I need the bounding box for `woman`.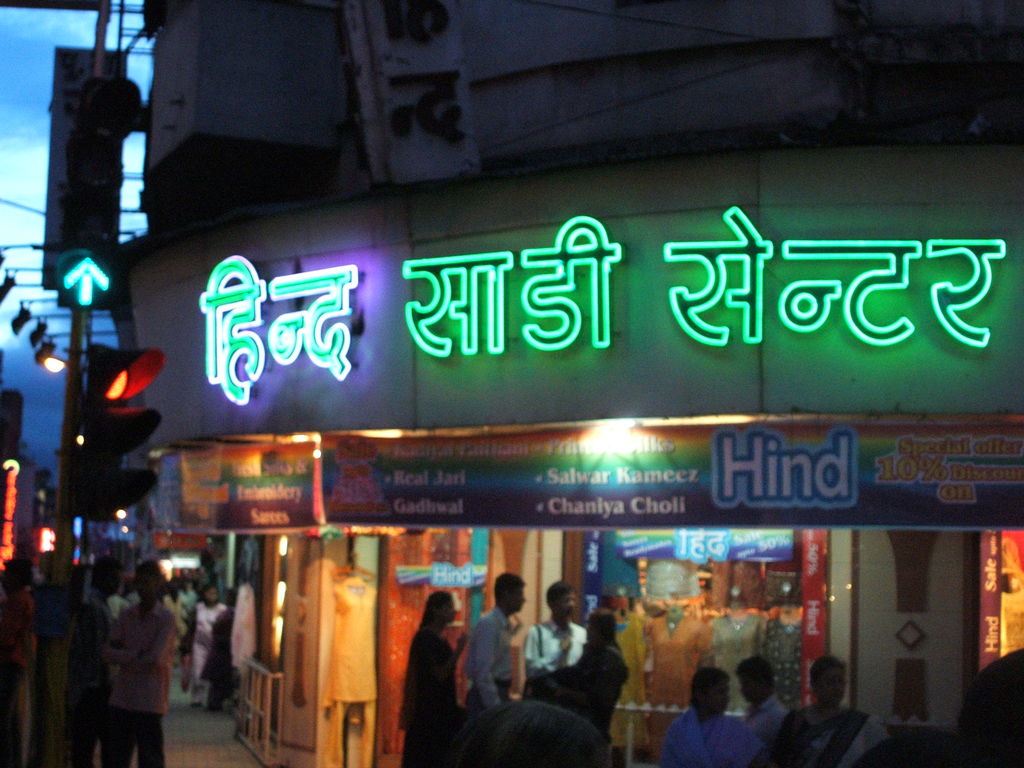
Here it is: bbox=(659, 671, 774, 767).
